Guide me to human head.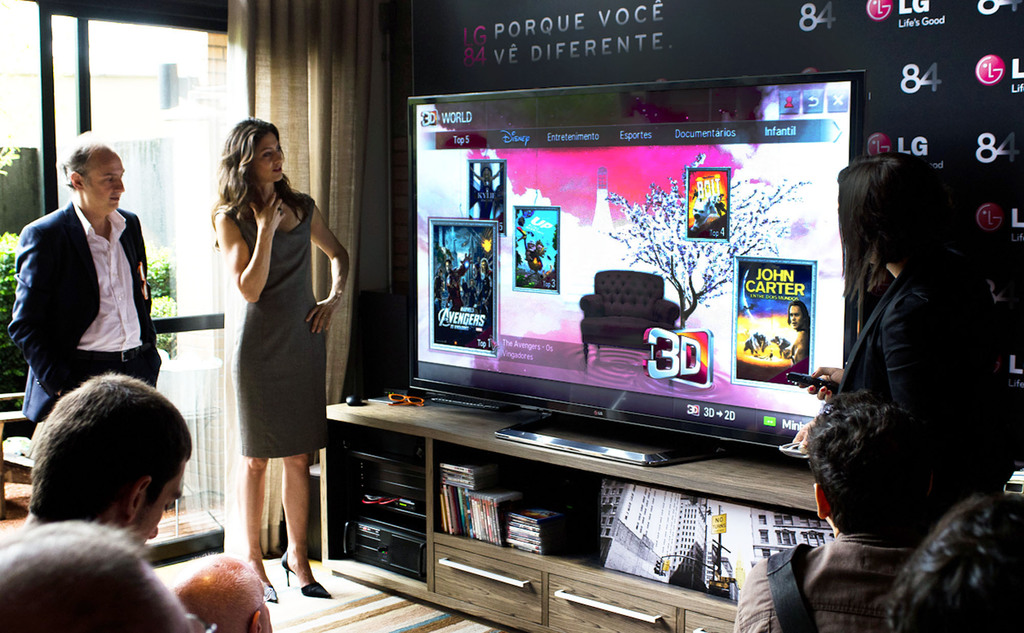
Guidance: (480,256,484,270).
